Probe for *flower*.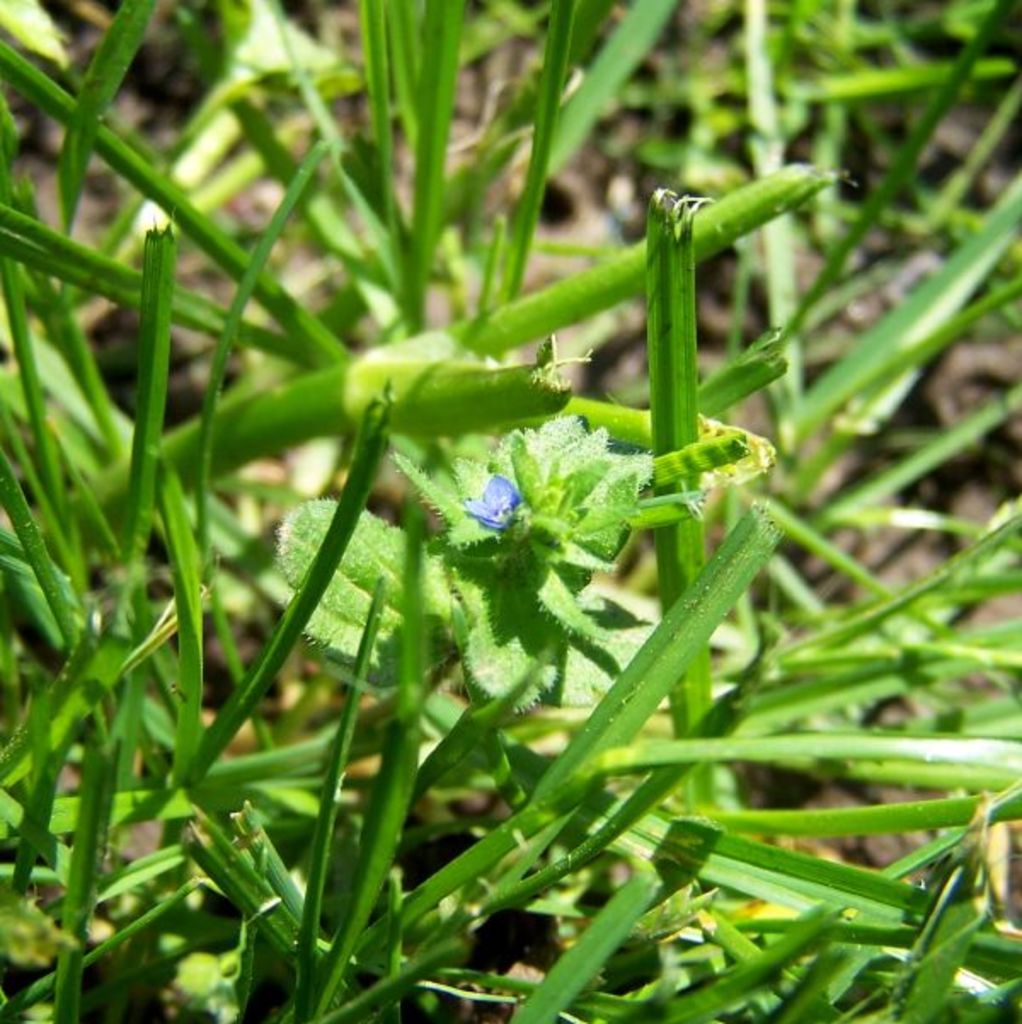
Probe result: pyautogui.locateOnScreen(462, 474, 509, 525).
